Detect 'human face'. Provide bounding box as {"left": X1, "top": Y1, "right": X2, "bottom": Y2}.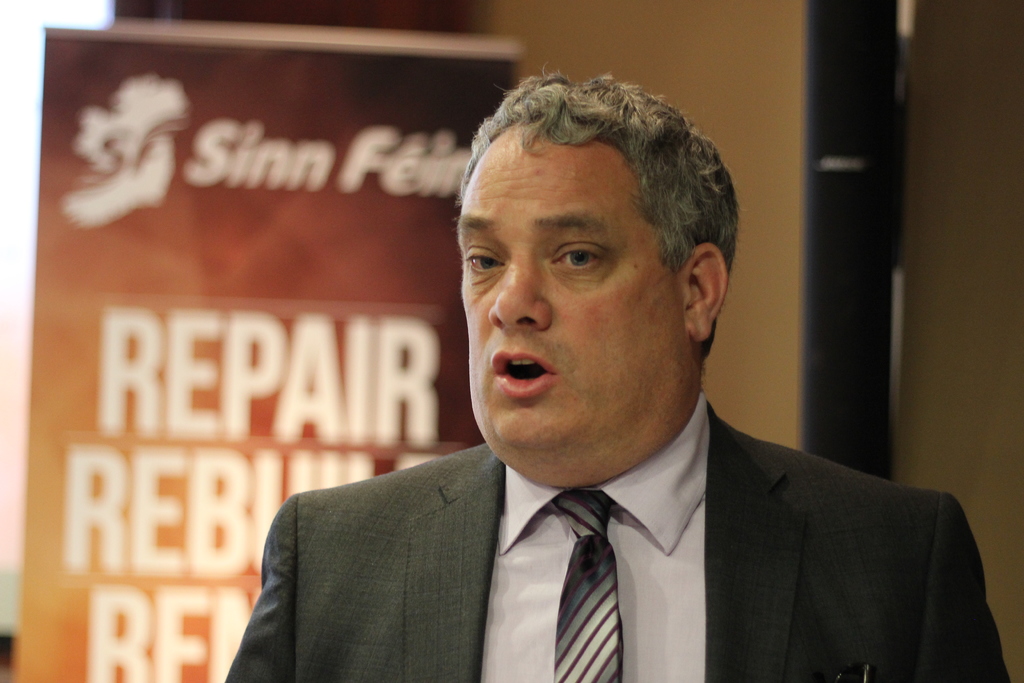
{"left": 458, "top": 133, "right": 682, "bottom": 456}.
